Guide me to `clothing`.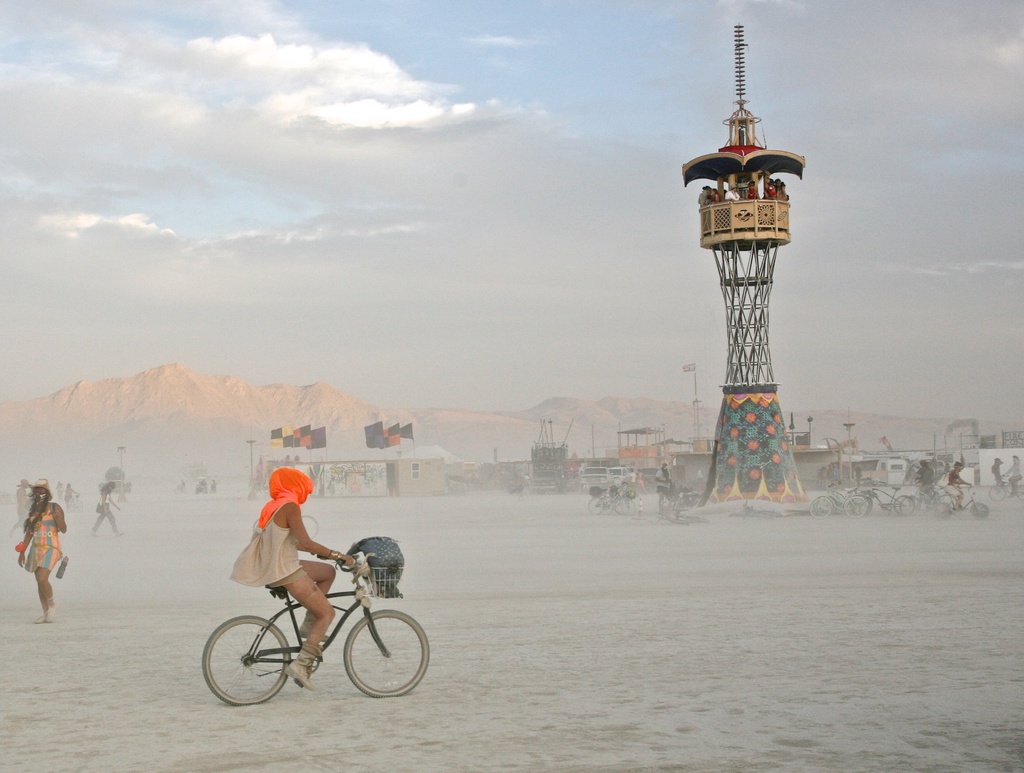
Guidance: (x1=948, y1=475, x2=967, y2=505).
